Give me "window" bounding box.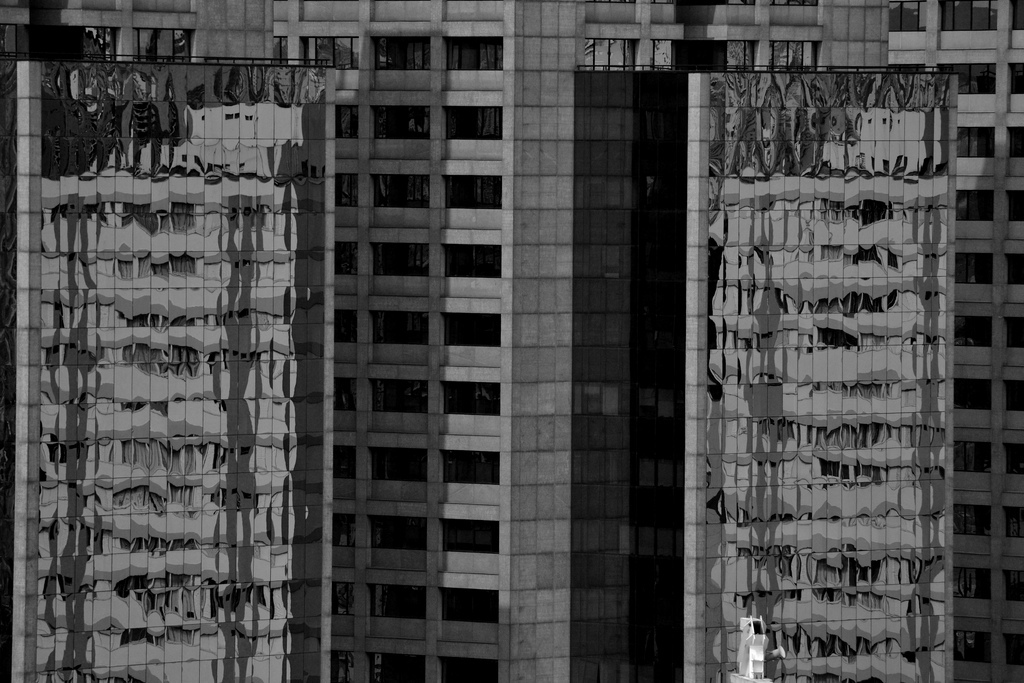
326,171,358,210.
